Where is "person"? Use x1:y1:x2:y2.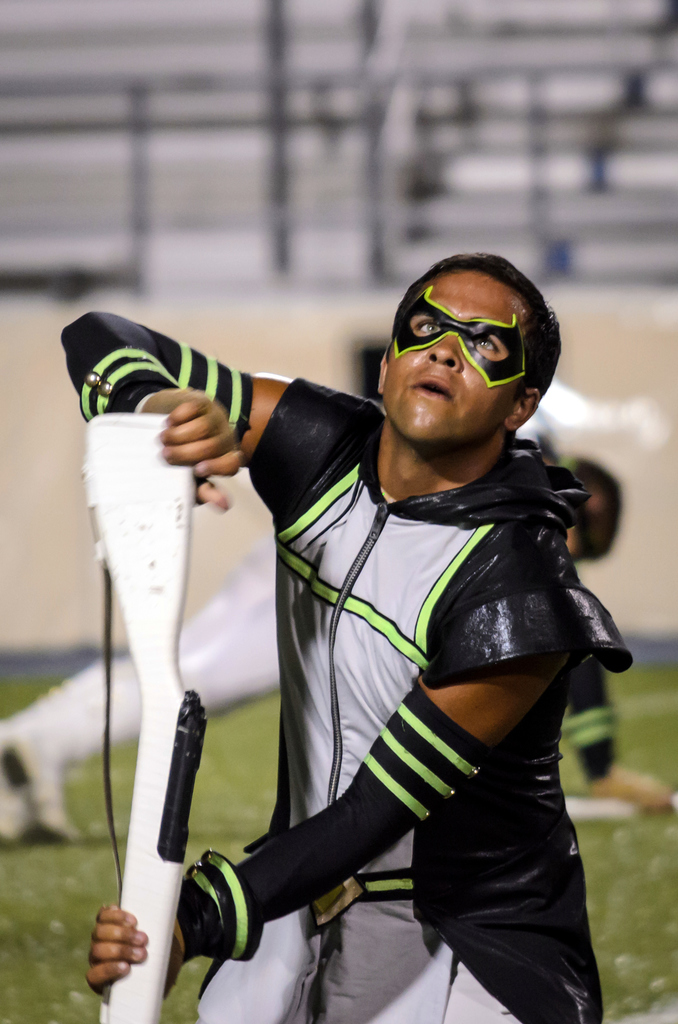
0:345:657:856.
